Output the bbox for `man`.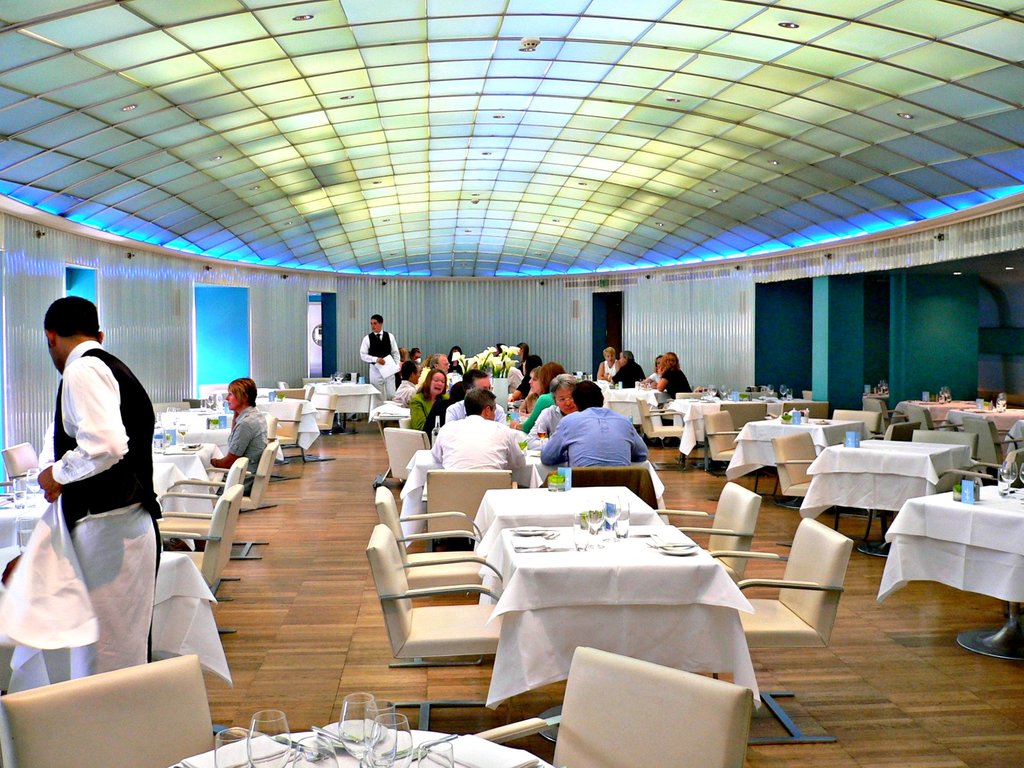
<bbox>435, 353, 453, 376</bbox>.
